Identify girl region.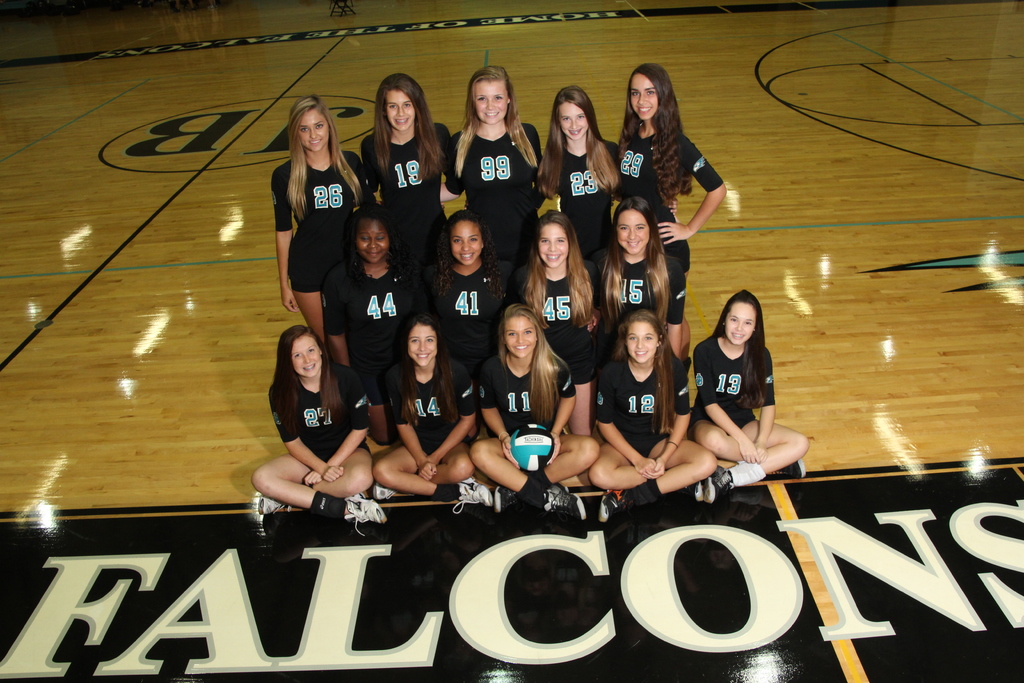
Region: (621,65,726,359).
